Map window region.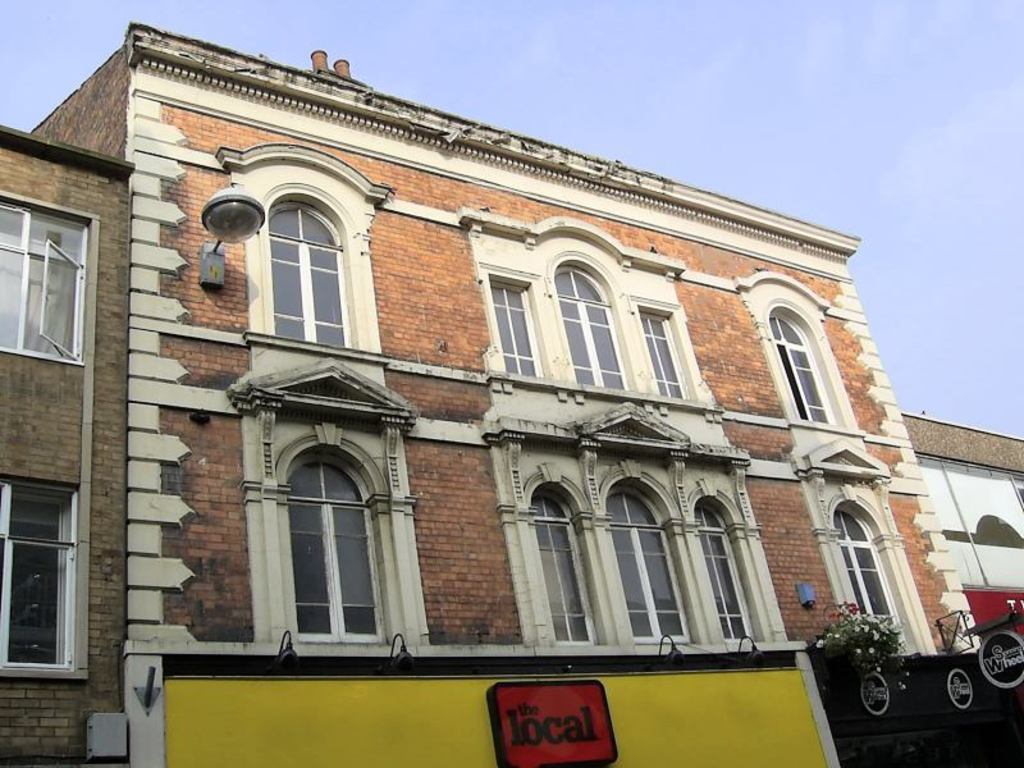
Mapped to (225, 362, 417, 654).
